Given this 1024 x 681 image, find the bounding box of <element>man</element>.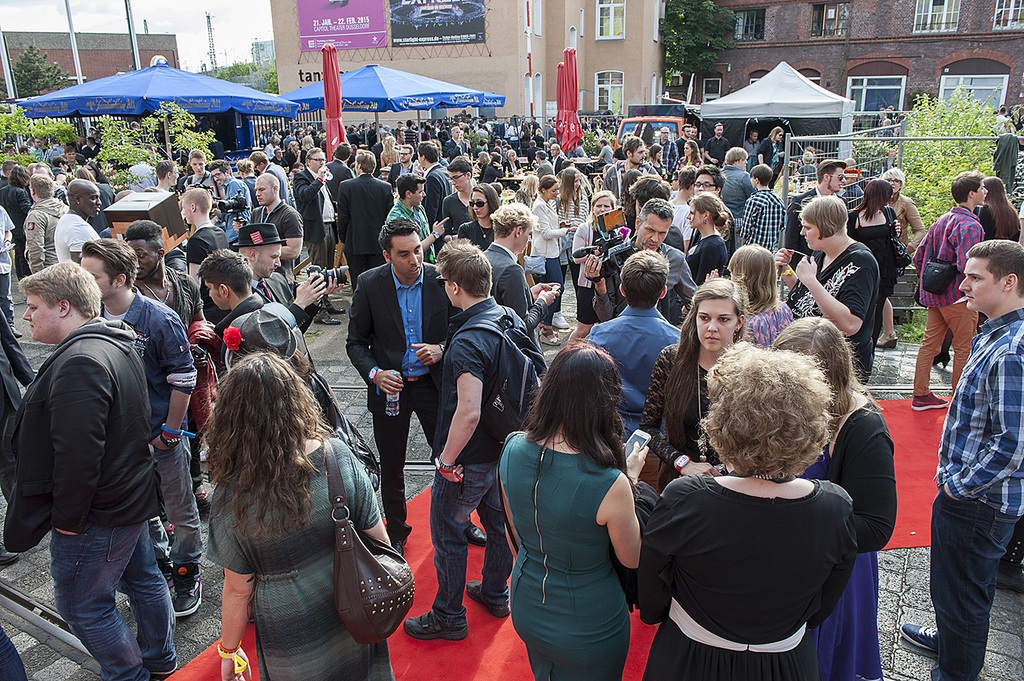
[909, 169, 987, 407].
